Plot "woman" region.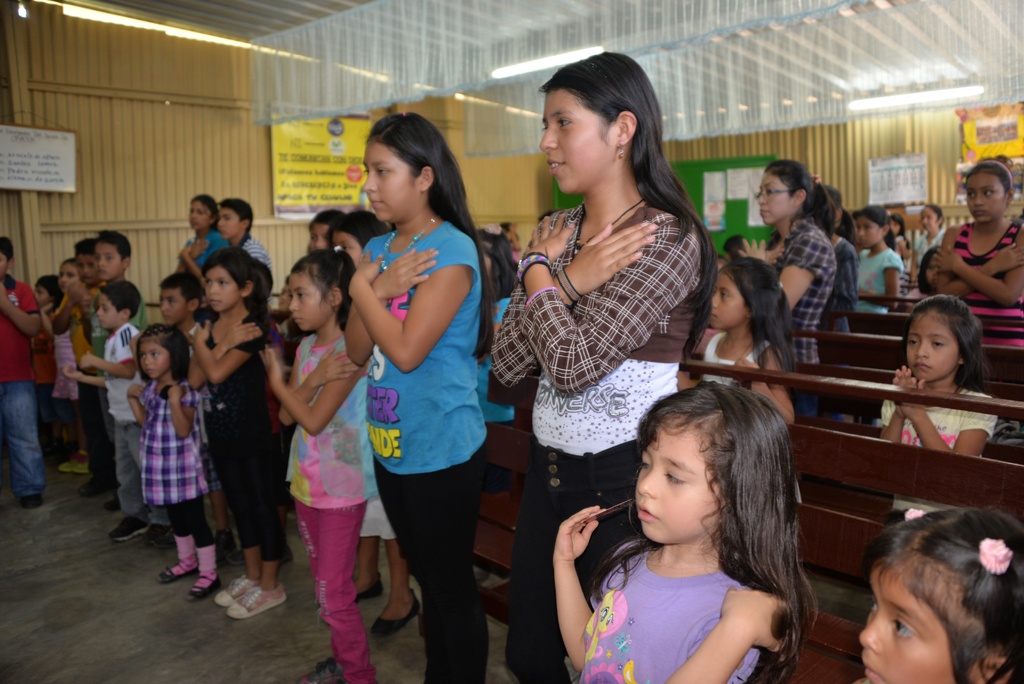
Plotted at left=740, top=159, right=837, bottom=414.
